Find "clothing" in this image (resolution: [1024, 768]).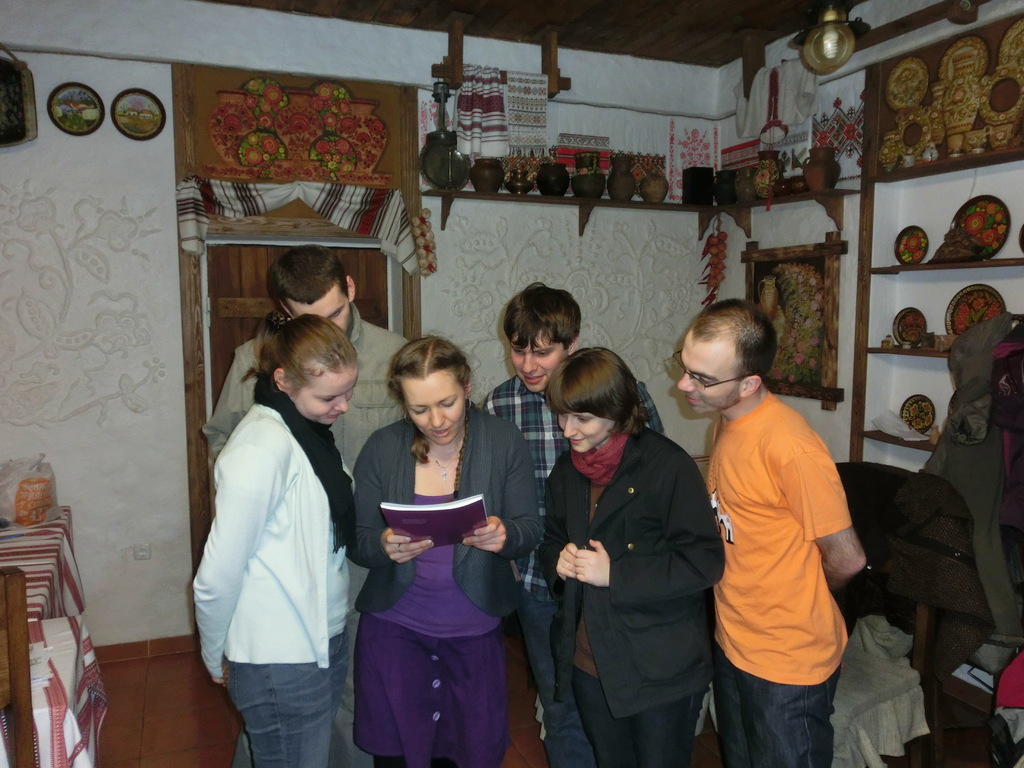
[x1=217, y1=652, x2=336, y2=767].
